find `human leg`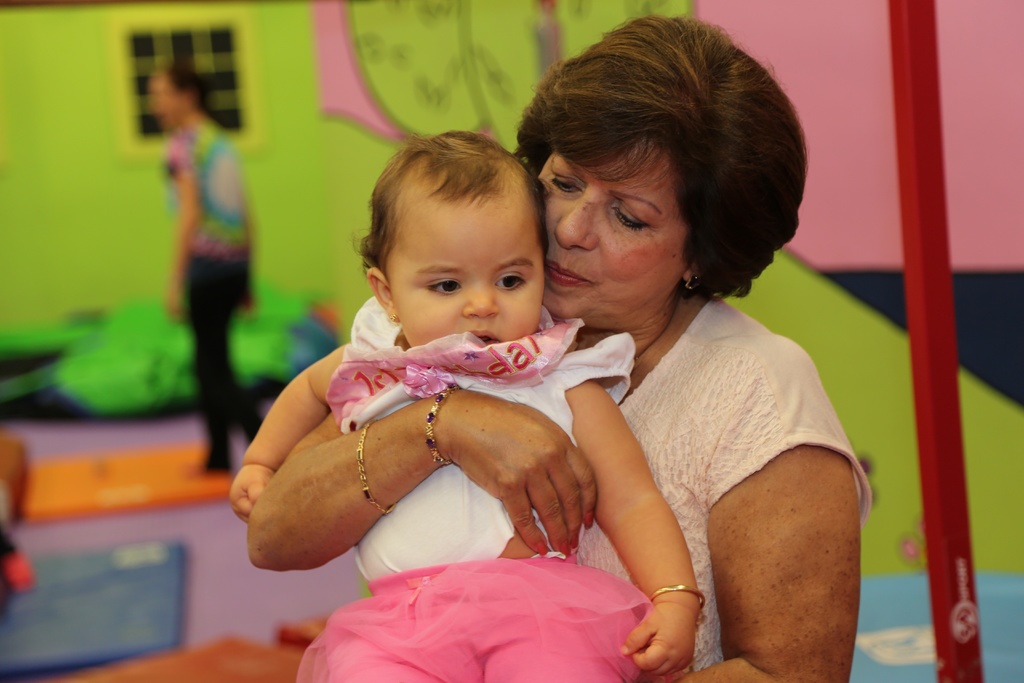
(188, 257, 241, 476)
